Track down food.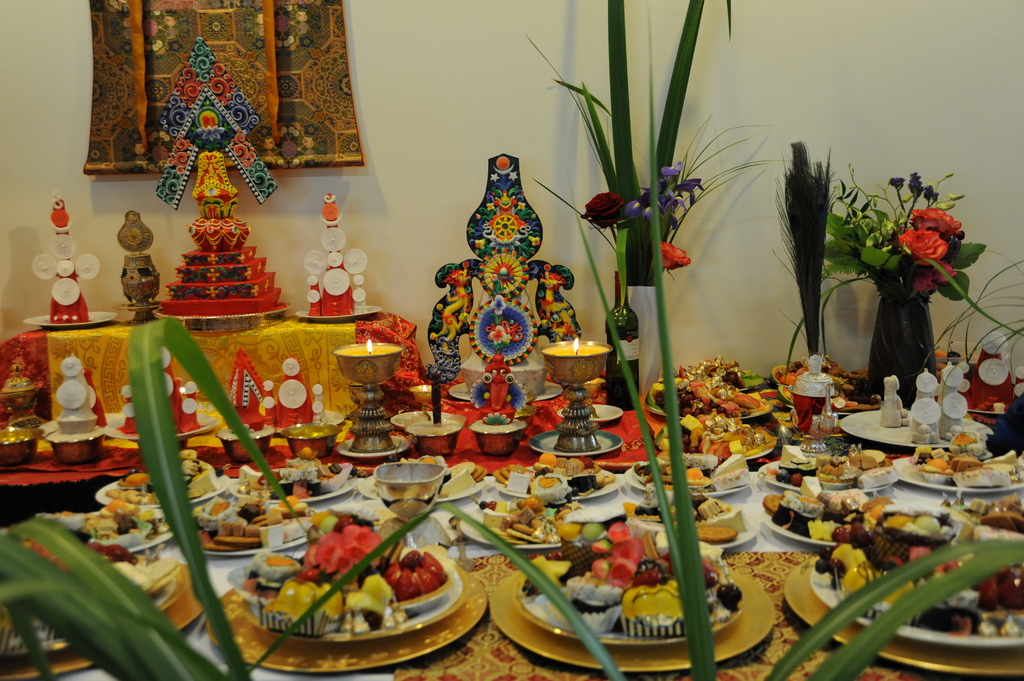
Tracked to Rect(651, 354, 777, 417).
